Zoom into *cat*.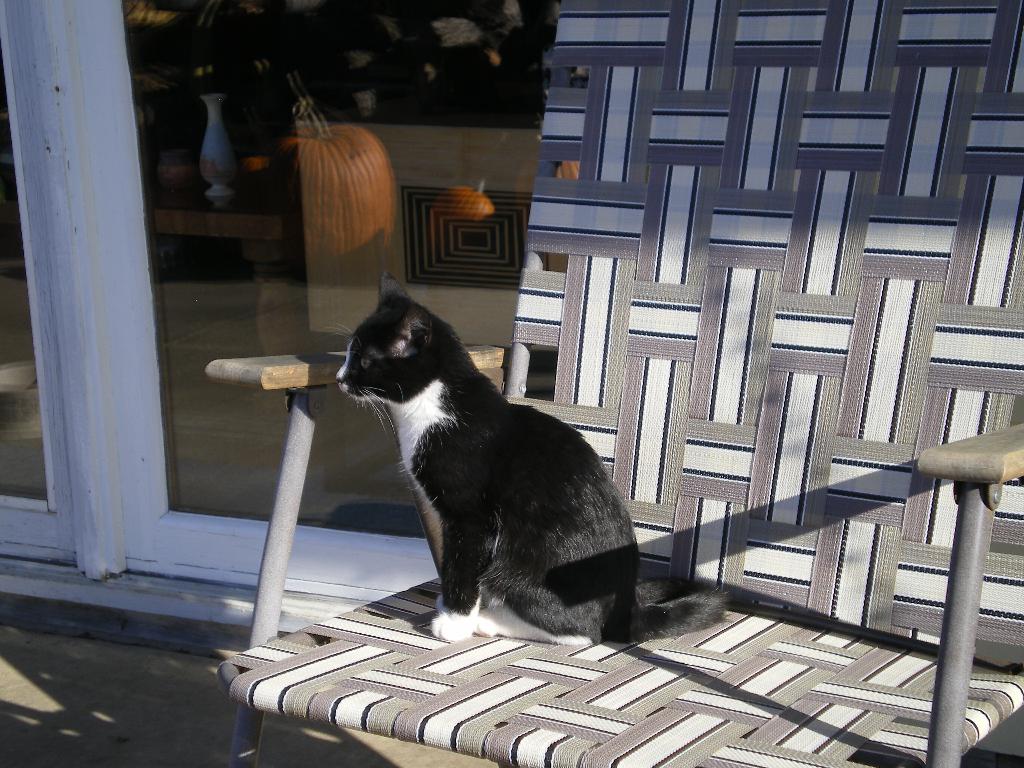
Zoom target: [left=321, top=269, right=731, bottom=643].
